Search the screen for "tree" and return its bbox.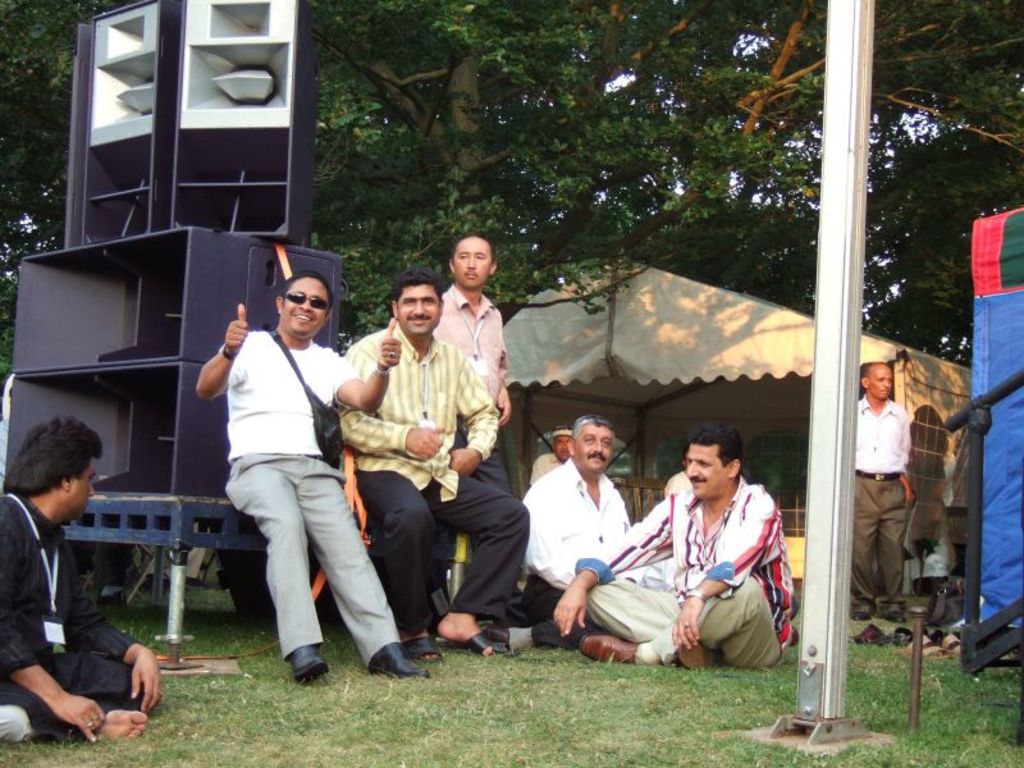
Found: [315,0,824,339].
